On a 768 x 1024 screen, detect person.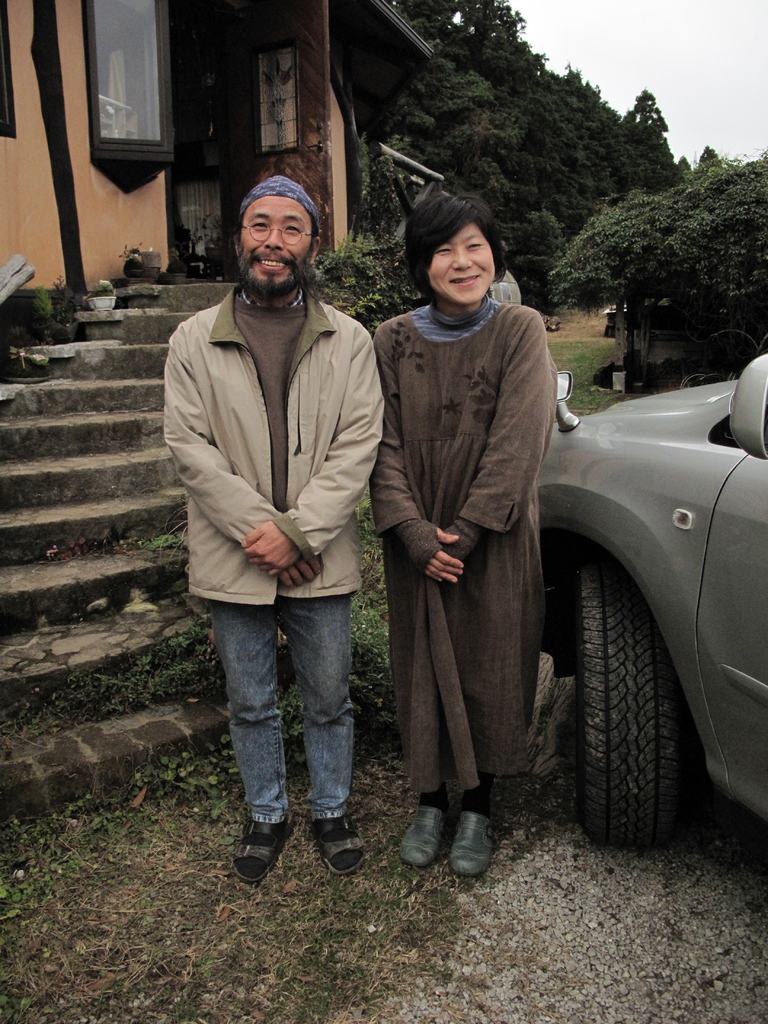
(x1=160, y1=170, x2=388, y2=887).
